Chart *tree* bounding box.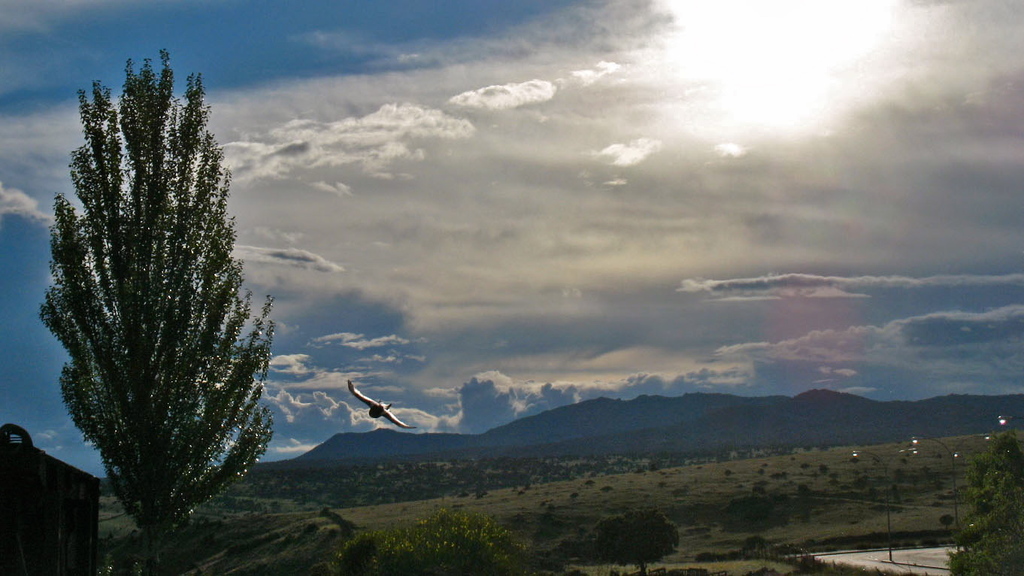
Charted: BBox(945, 430, 1023, 575).
